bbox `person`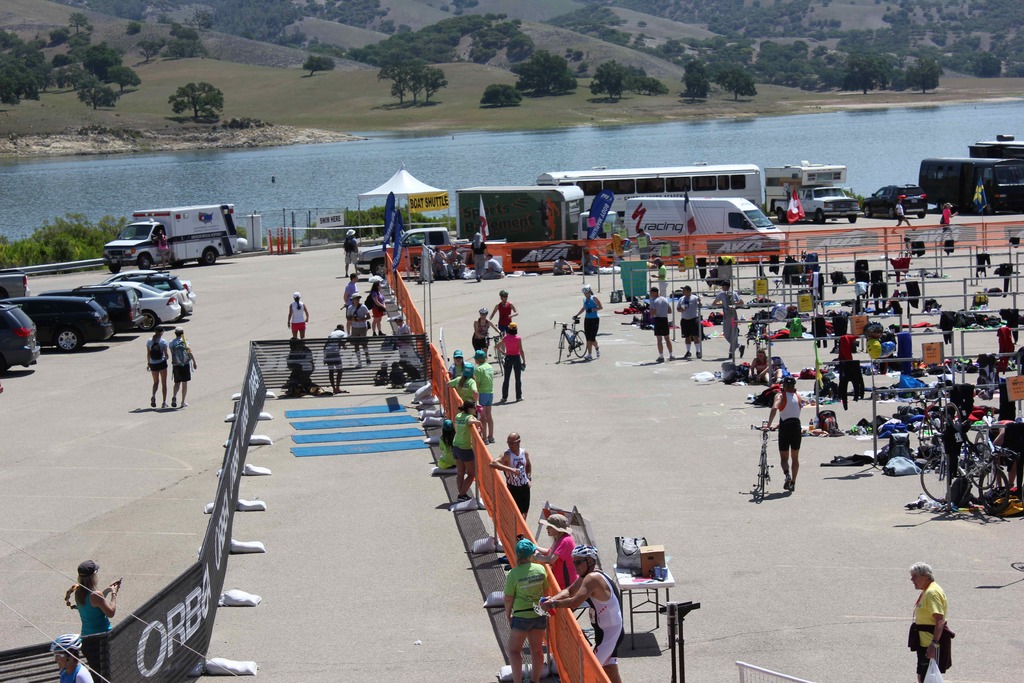
l=145, t=324, r=170, b=407
